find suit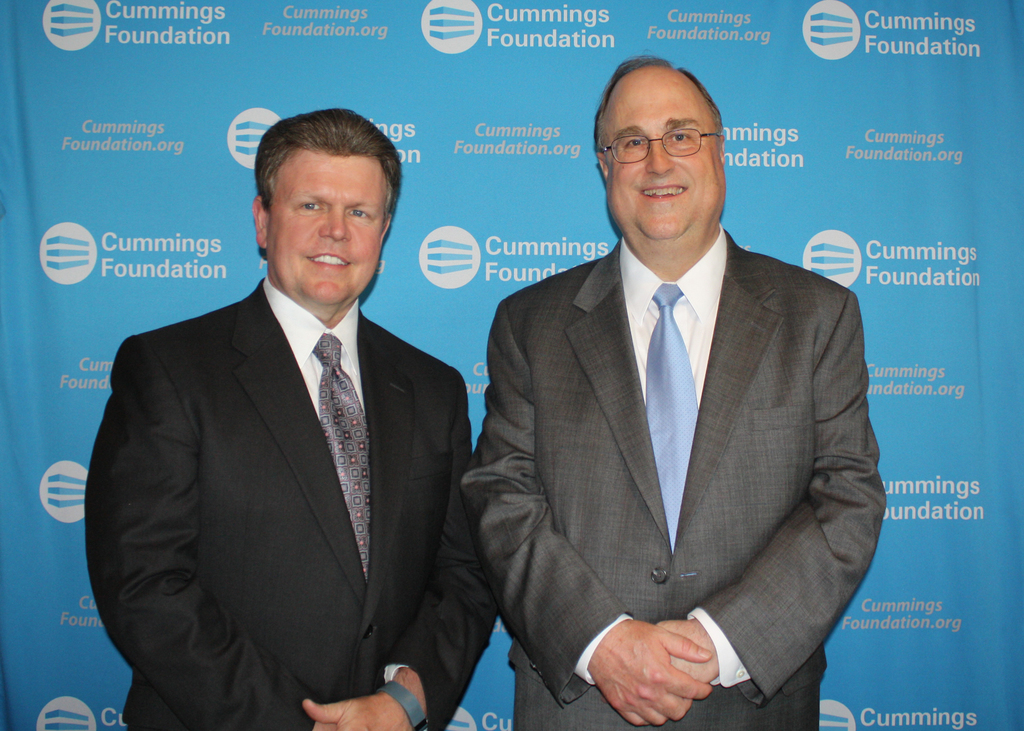
[86, 278, 498, 730]
